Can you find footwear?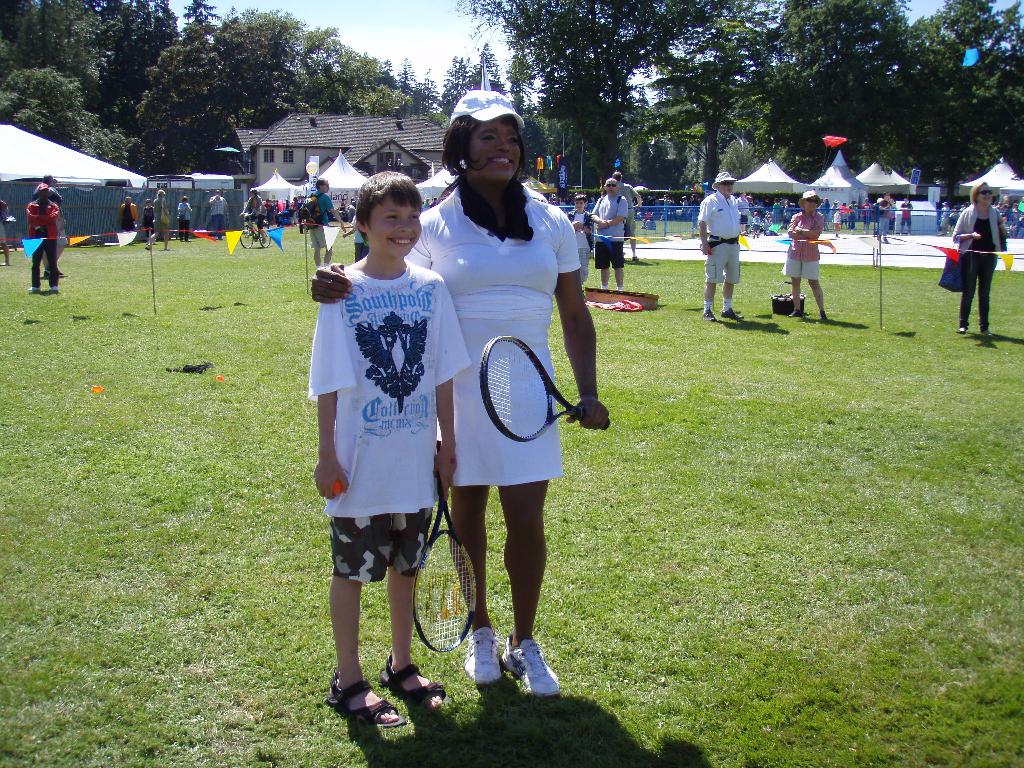
Yes, bounding box: x1=719 y1=307 x2=748 y2=317.
